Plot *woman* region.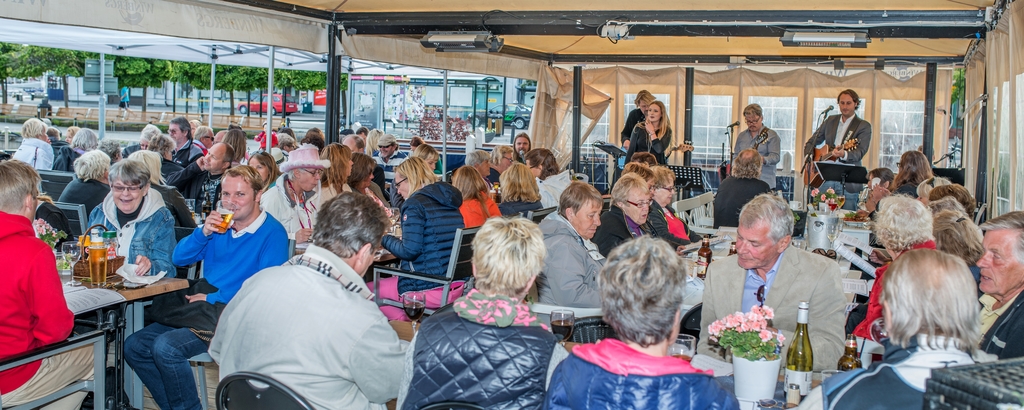
Plotted at select_region(591, 168, 652, 263).
